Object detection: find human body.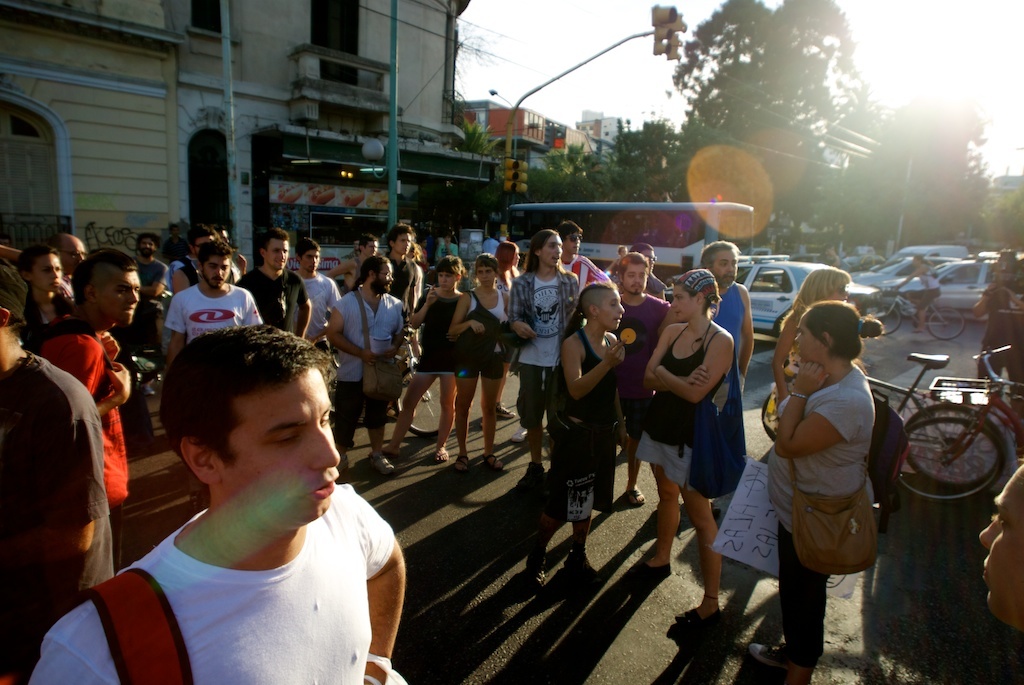
pyautogui.locateOnScreen(0, 346, 114, 684).
